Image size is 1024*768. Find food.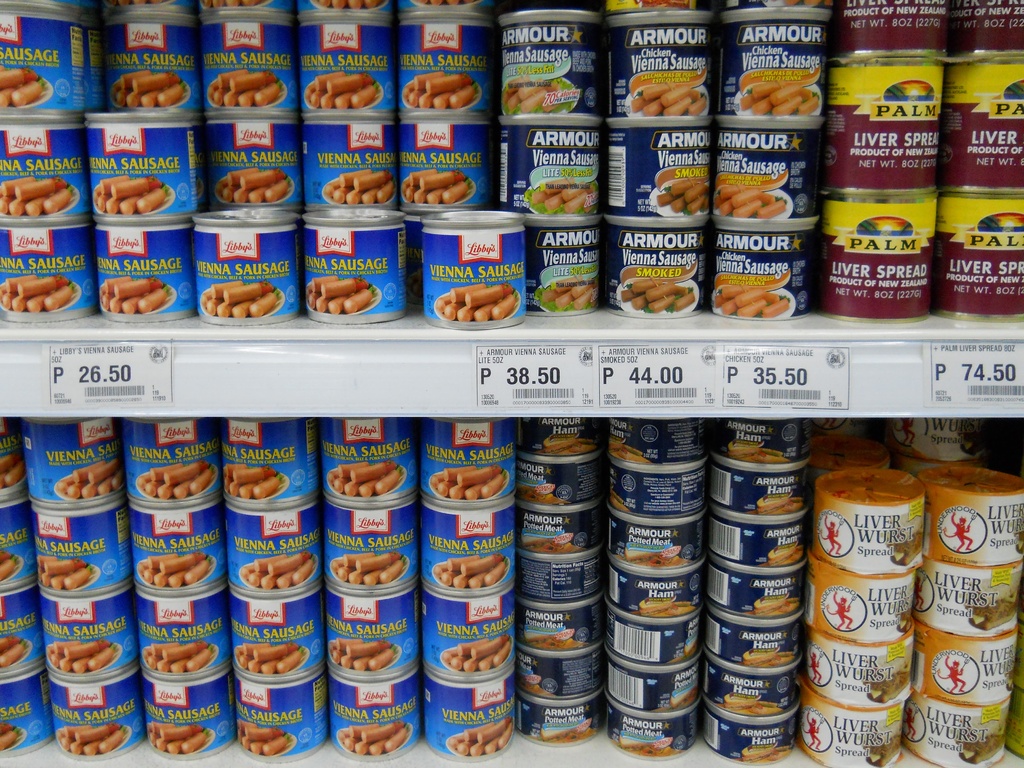
(left=46, top=637, right=113, bottom=674).
